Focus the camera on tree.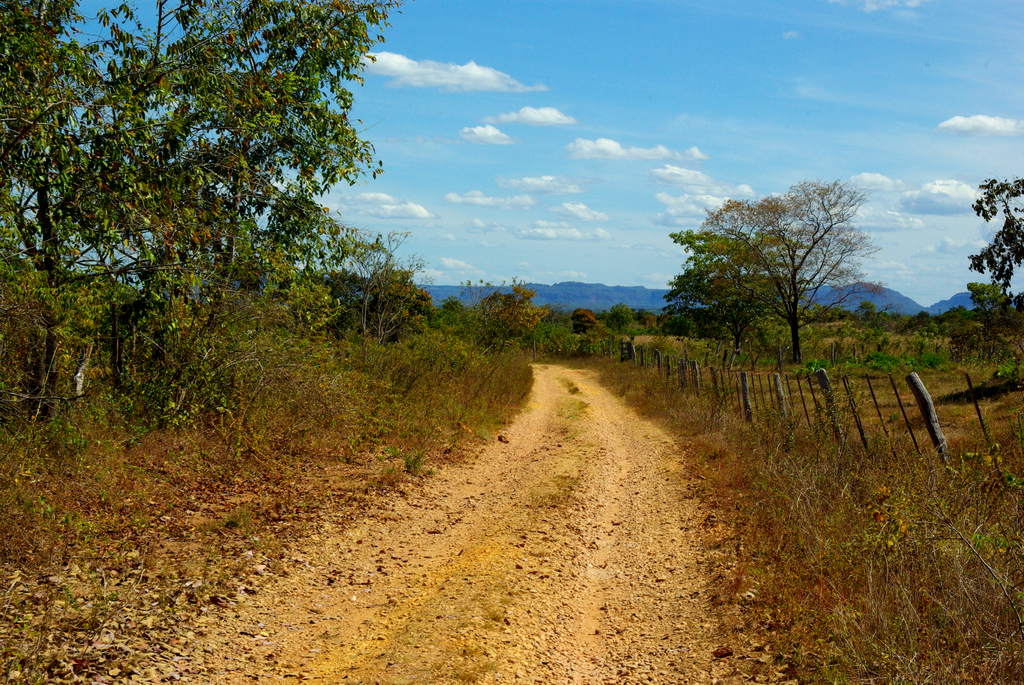
Focus region: [left=478, top=278, right=548, bottom=340].
